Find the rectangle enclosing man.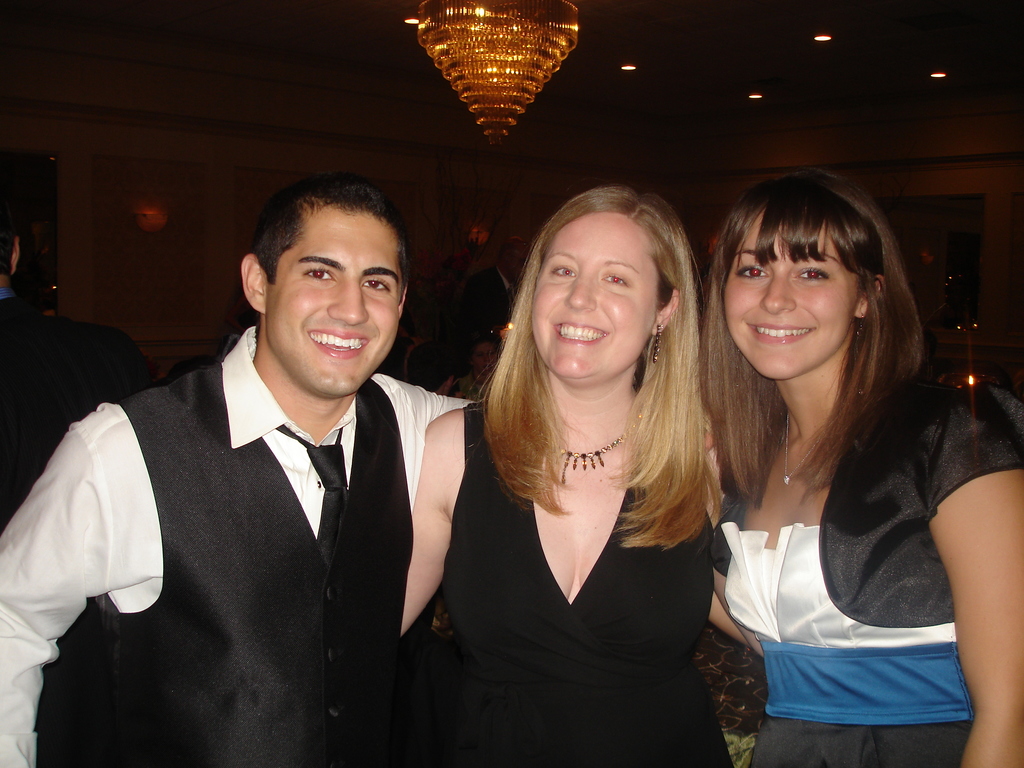
l=459, t=237, r=532, b=347.
